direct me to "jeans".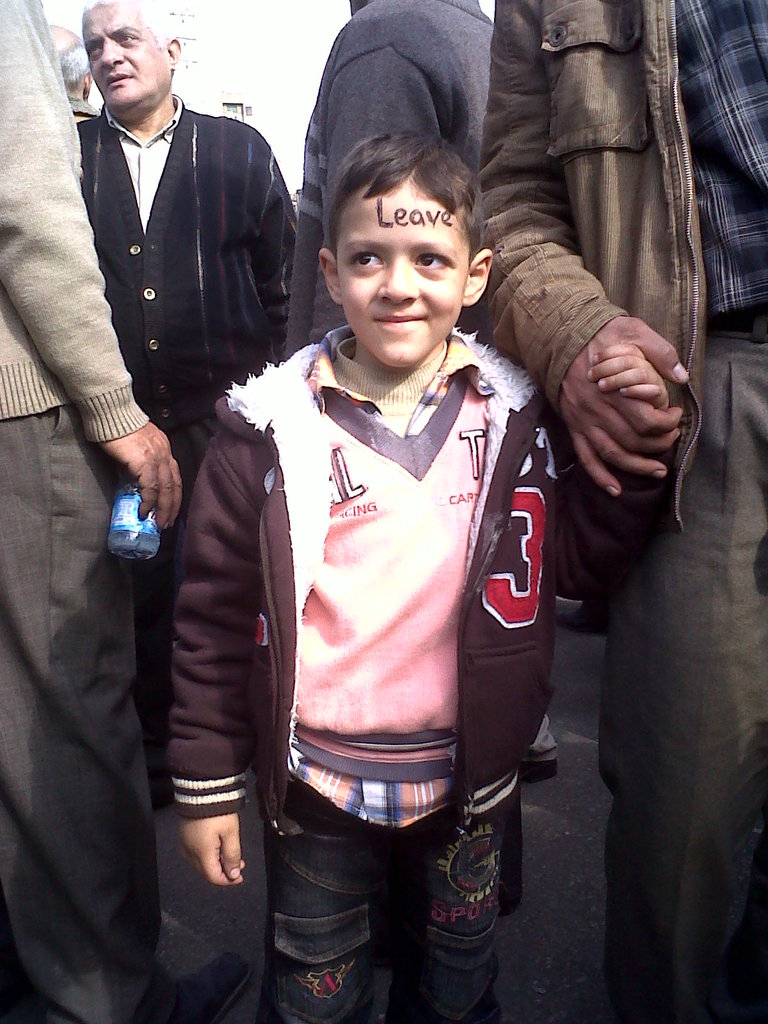
Direction: 244 772 520 1007.
